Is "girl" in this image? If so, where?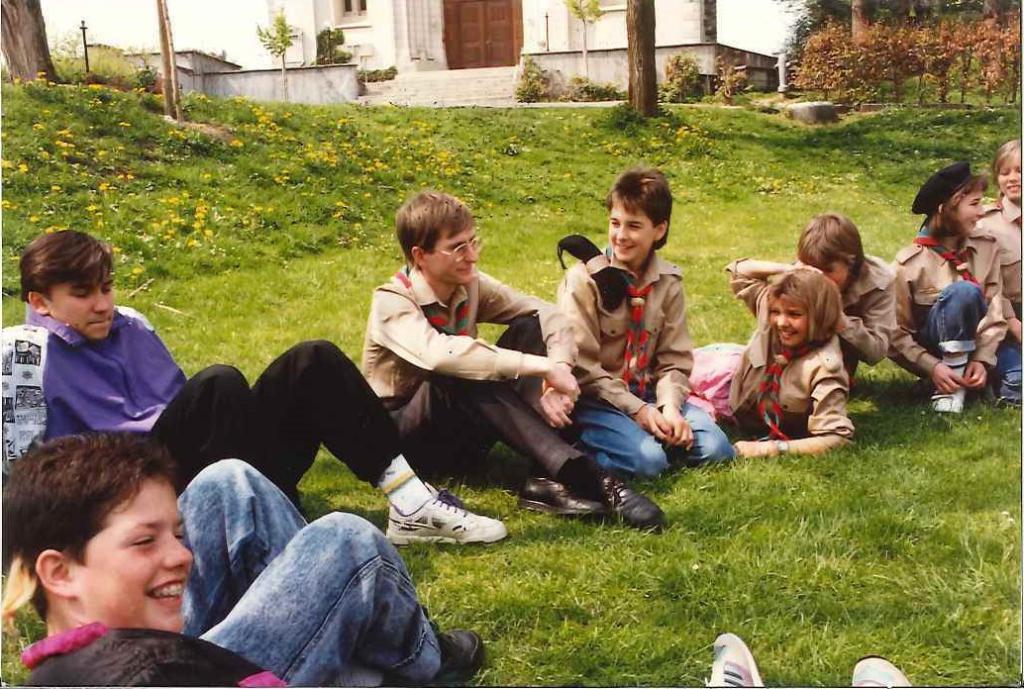
Yes, at (left=886, top=158, right=1011, bottom=423).
